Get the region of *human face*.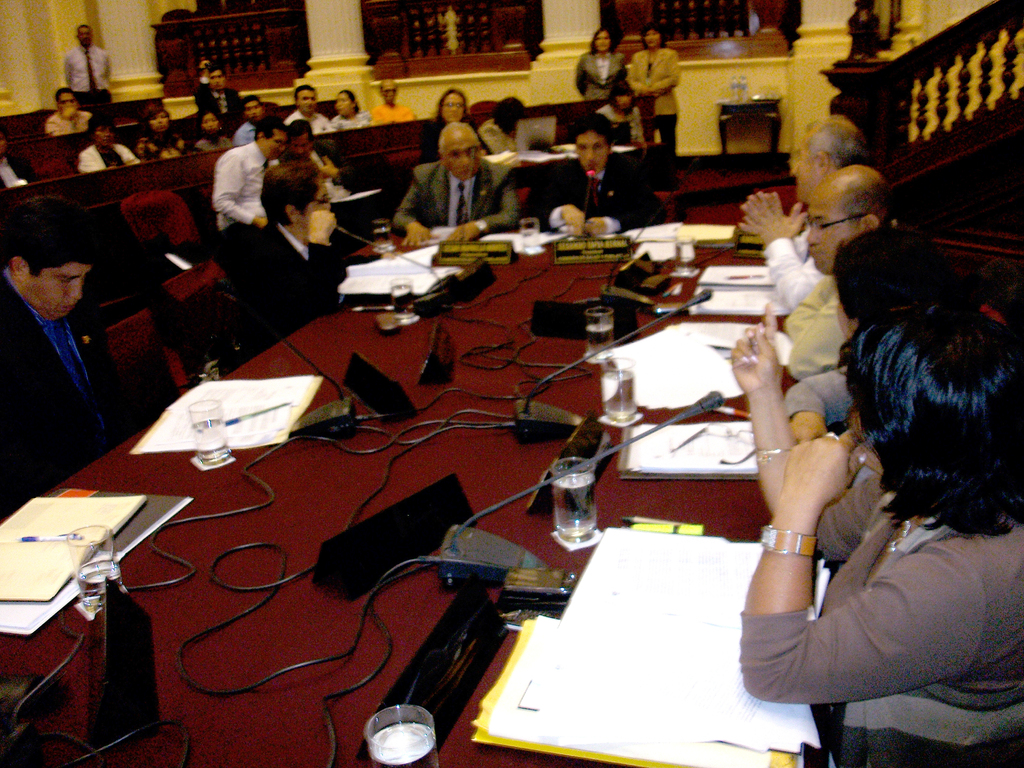
x1=383 y1=78 x2=394 y2=103.
